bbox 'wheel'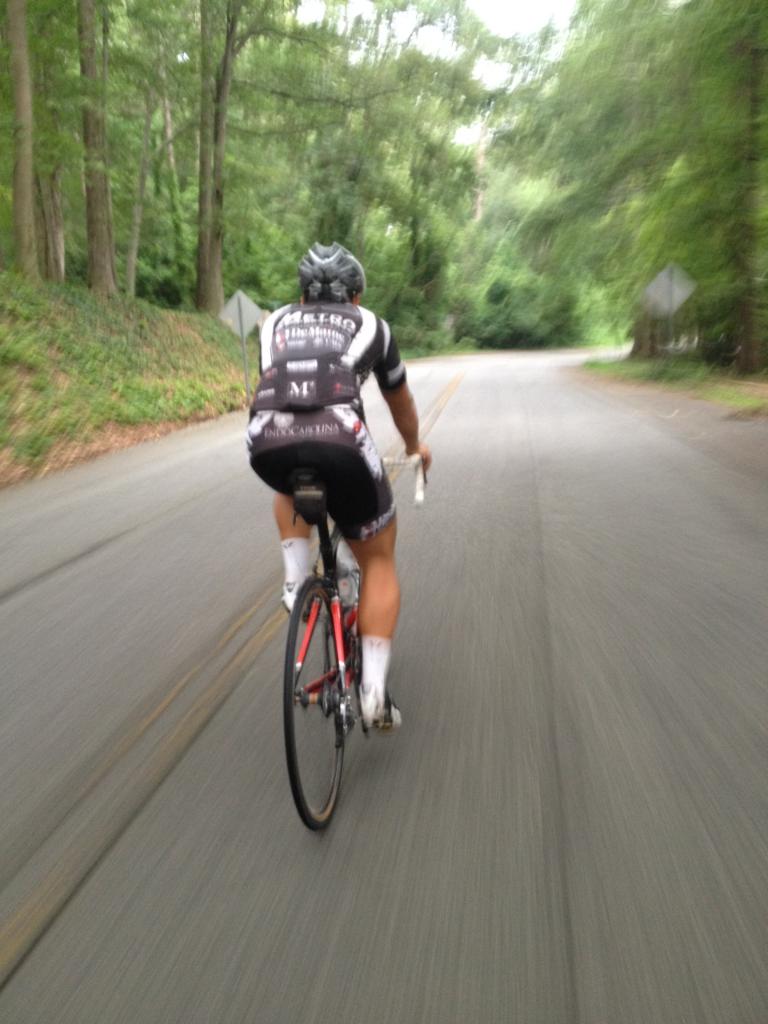
286/582/354/832
